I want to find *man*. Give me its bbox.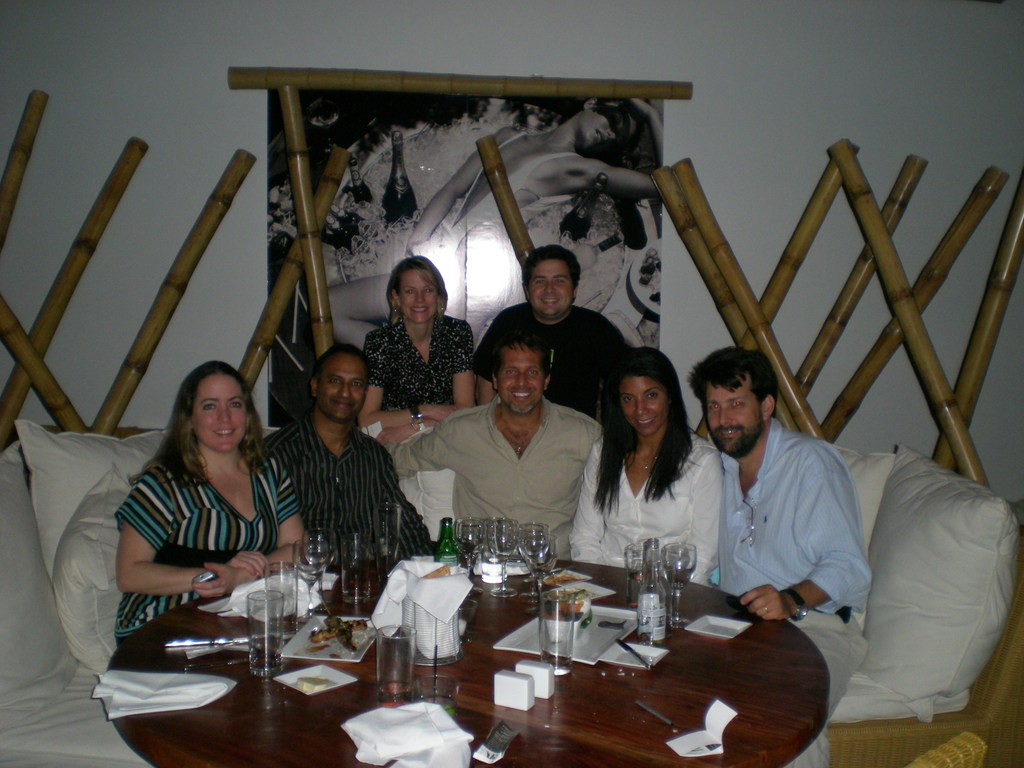
Rect(688, 340, 874, 767).
